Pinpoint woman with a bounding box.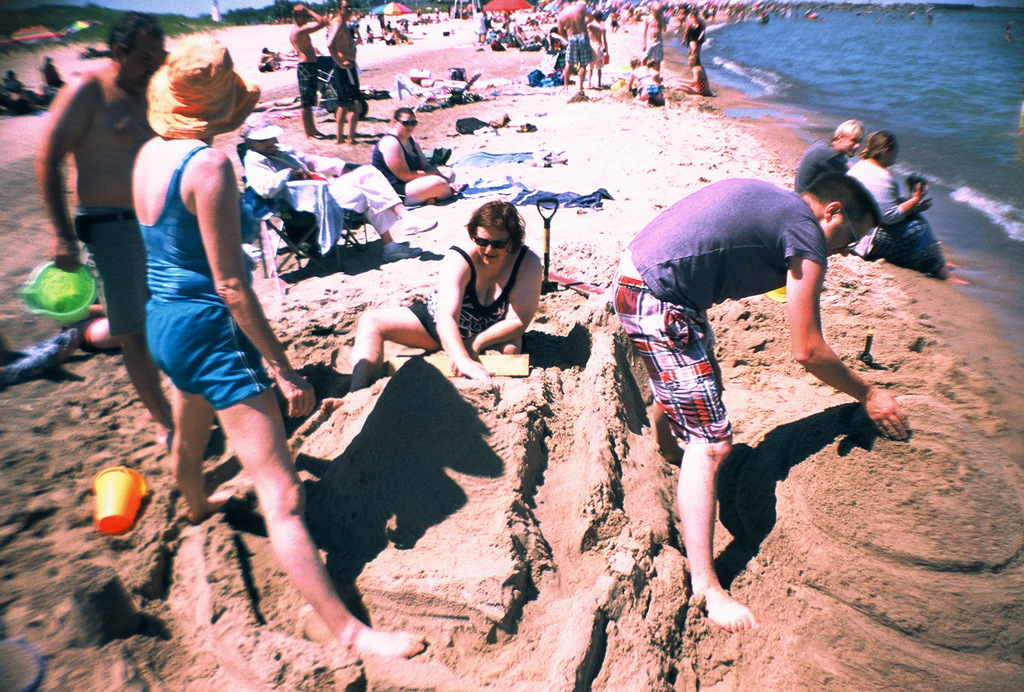
(left=129, top=35, right=428, bottom=655).
